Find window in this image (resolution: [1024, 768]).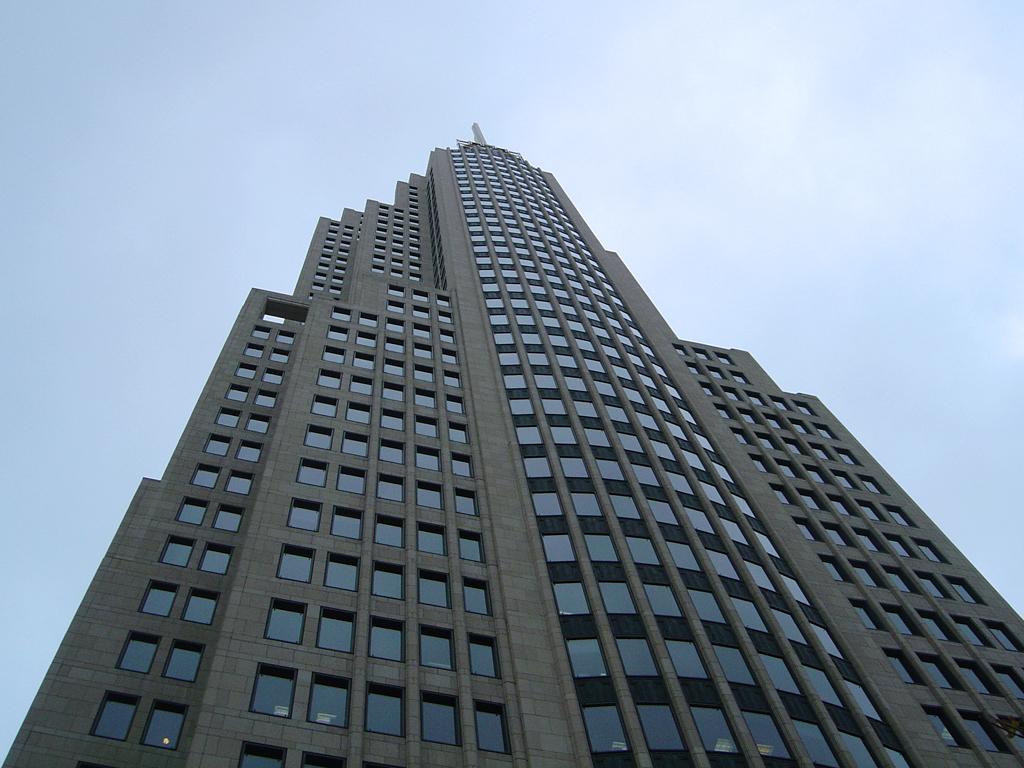
bbox(131, 701, 196, 759).
